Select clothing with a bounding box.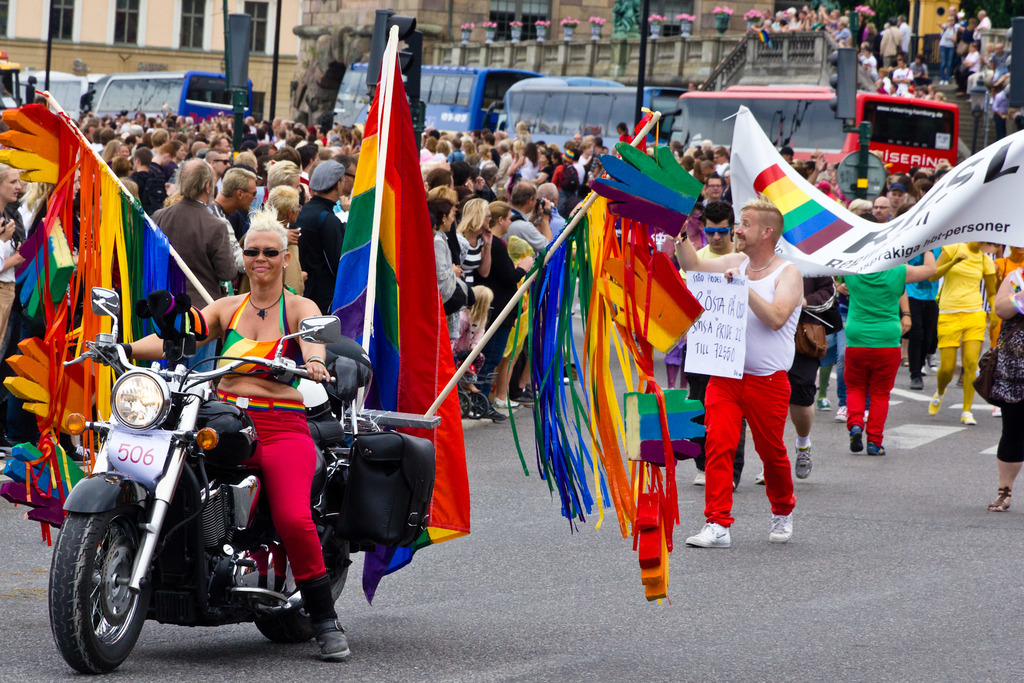
209 288 327 585.
